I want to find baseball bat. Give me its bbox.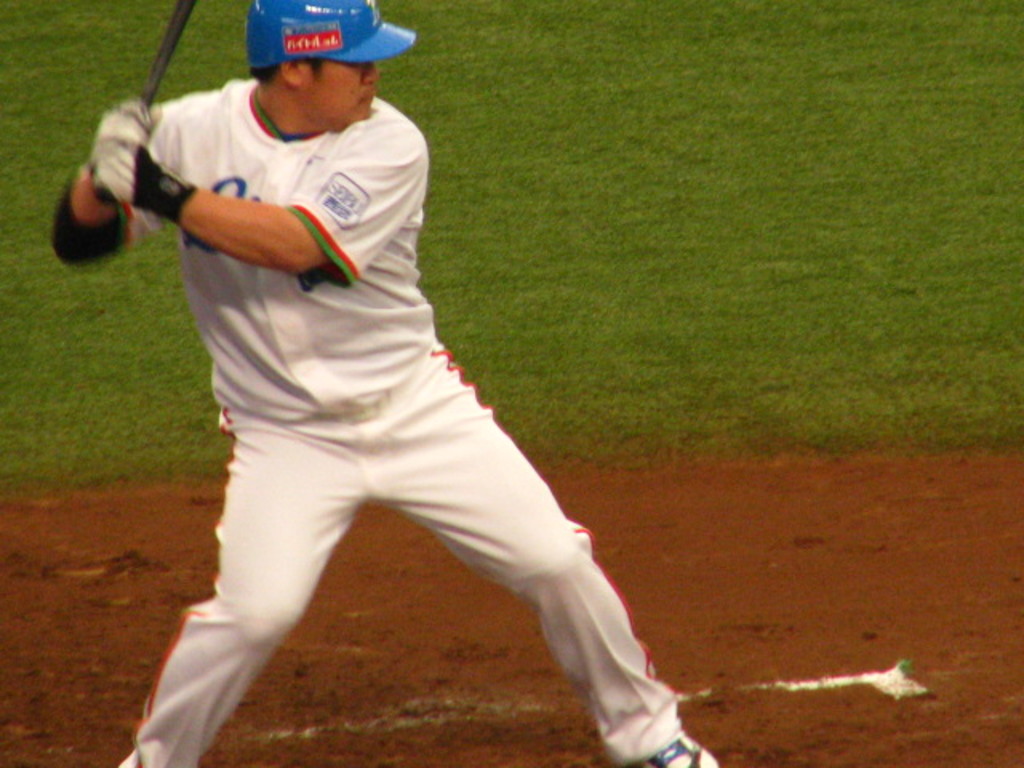
rect(85, 0, 198, 206).
